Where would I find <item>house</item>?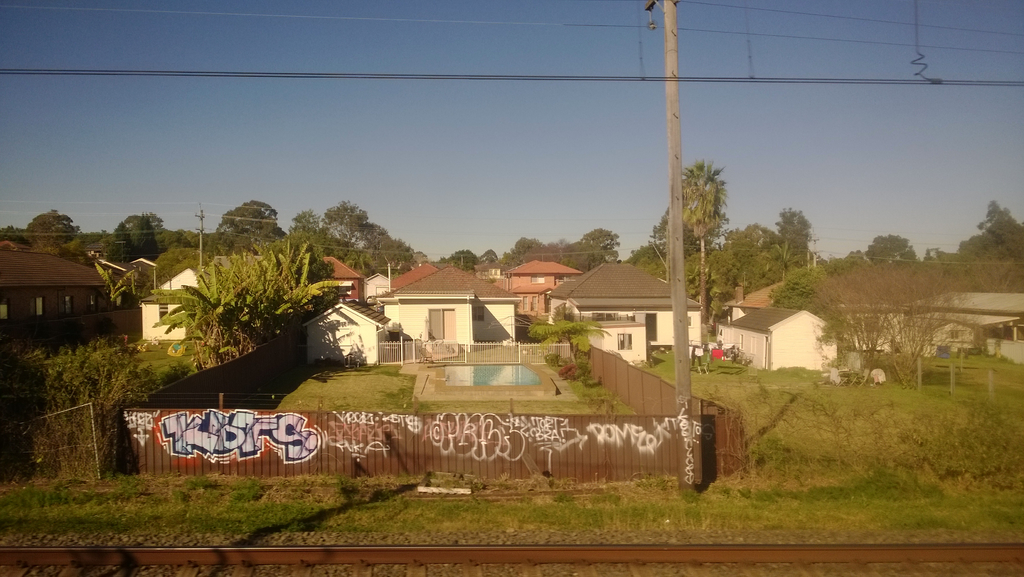
At bbox=[358, 267, 452, 288].
